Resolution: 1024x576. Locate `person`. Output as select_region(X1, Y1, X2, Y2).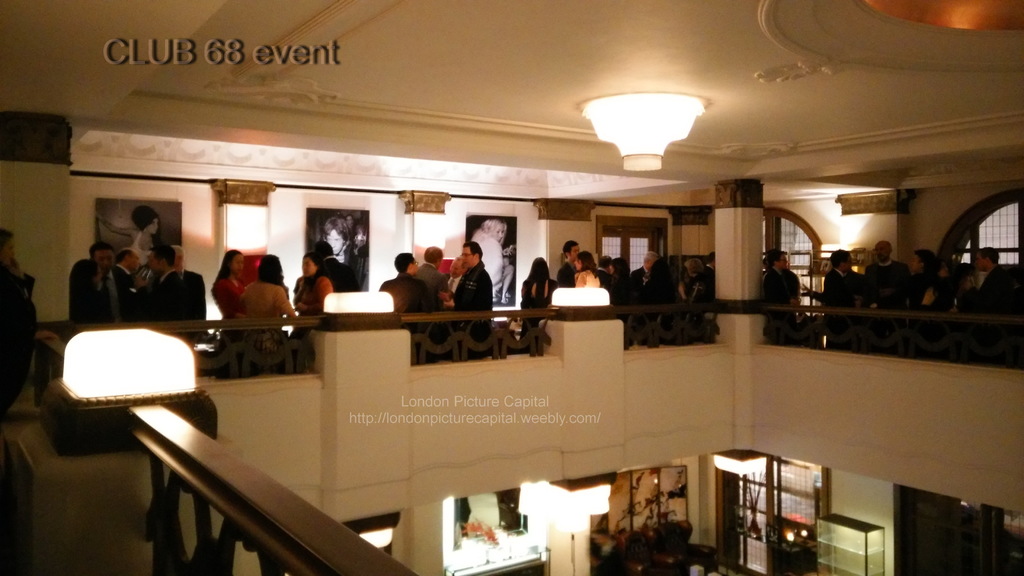
select_region(72, 258, 108, 332).
